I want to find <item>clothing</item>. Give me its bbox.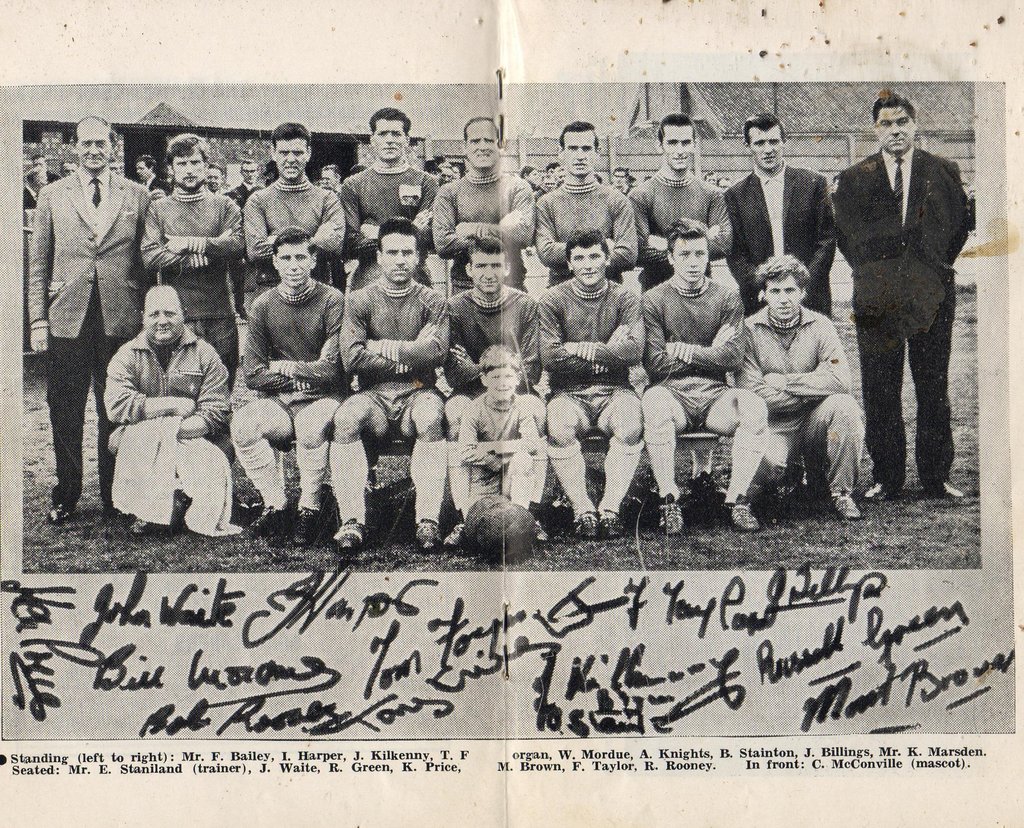
<bbox>224, 280, 377, 516</bbox>.
